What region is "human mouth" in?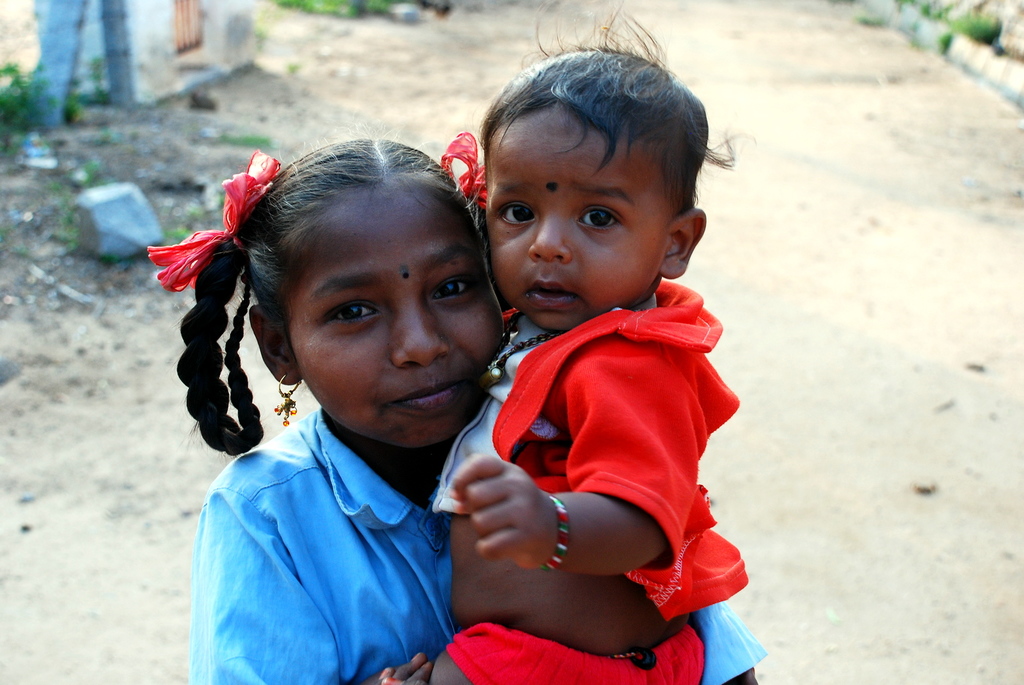
391 379 467 417.
